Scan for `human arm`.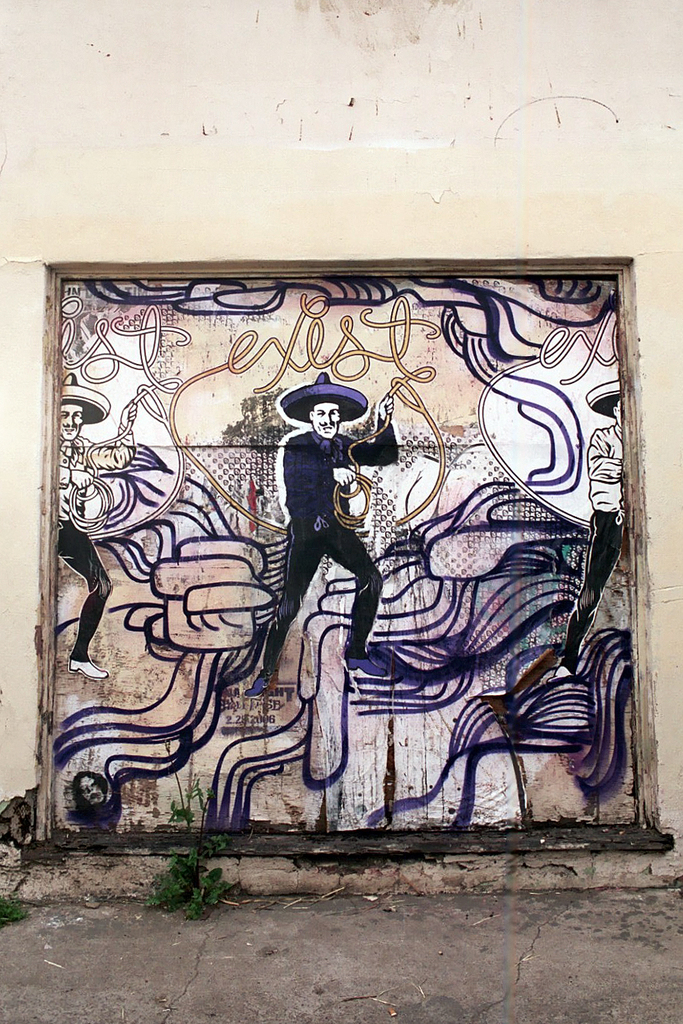
Scan result: 277 441 331 534.
